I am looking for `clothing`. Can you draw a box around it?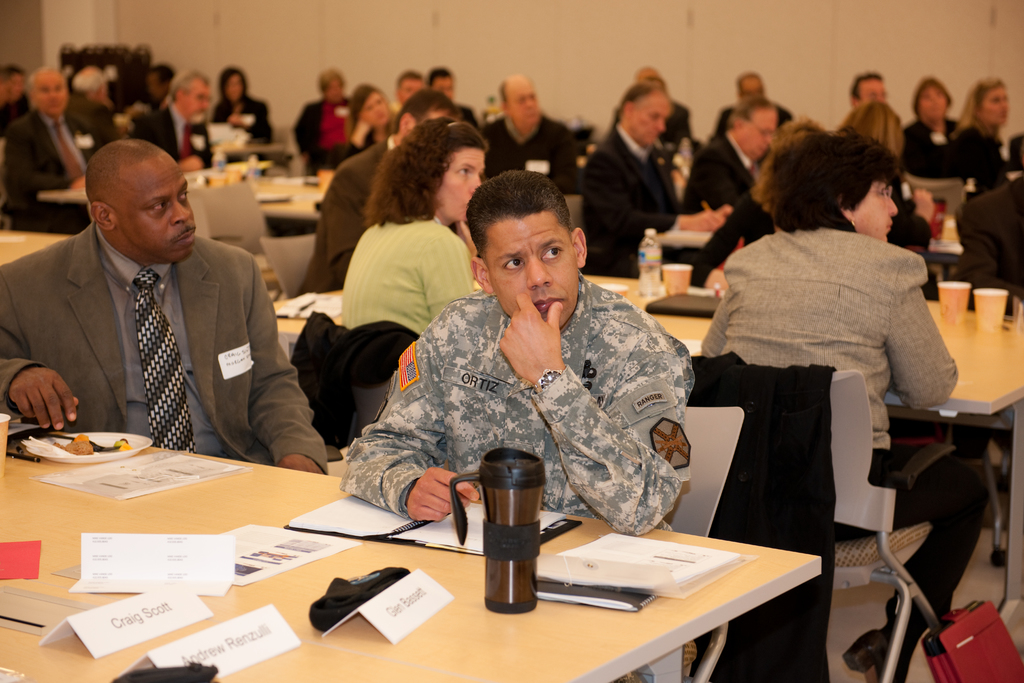
Sure, the bounding box is 0, 229, 335, 493.
